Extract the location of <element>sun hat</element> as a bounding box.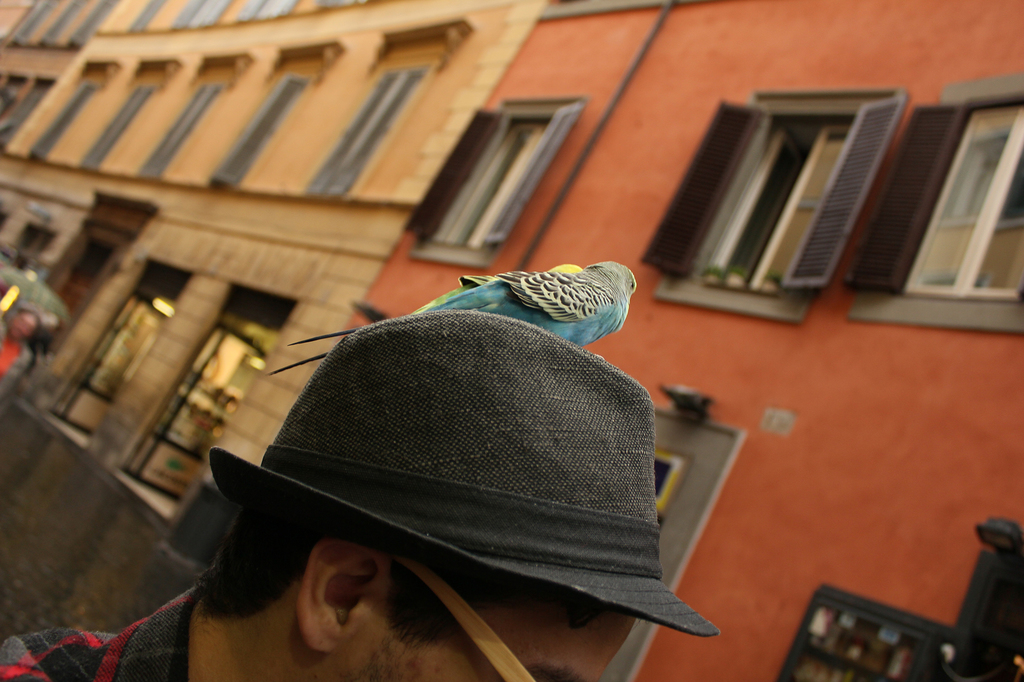
<region>206, 305, 729, 681</region>.
